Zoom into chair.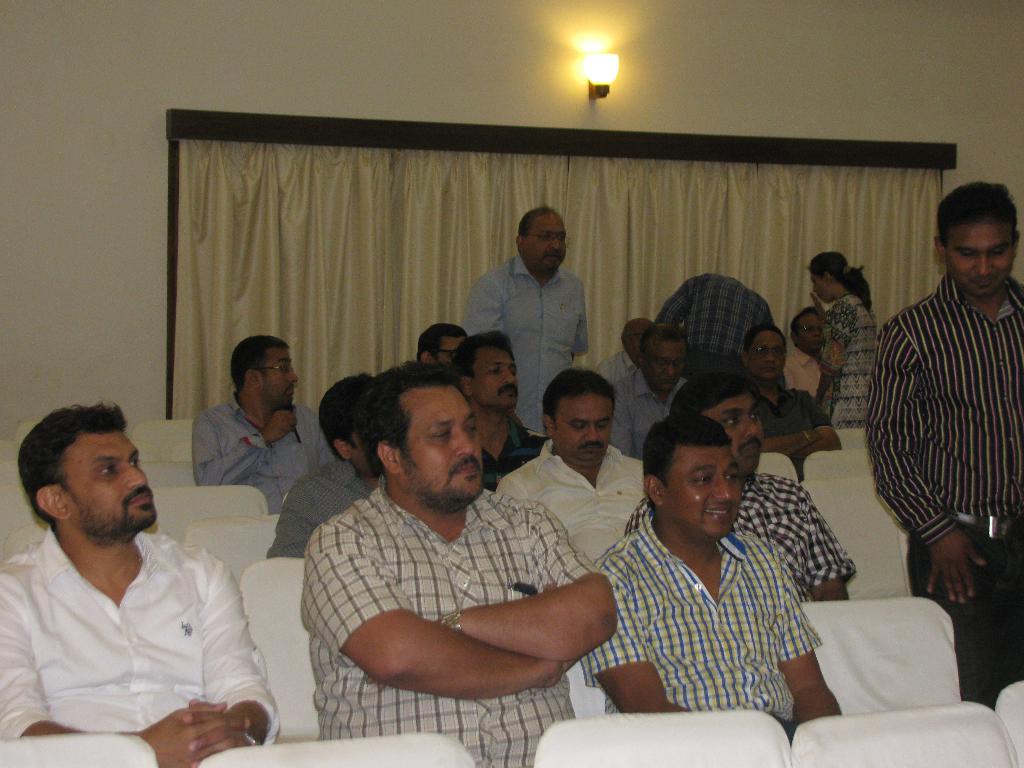
Zoom target: rect(0, 522, 51, 569).
